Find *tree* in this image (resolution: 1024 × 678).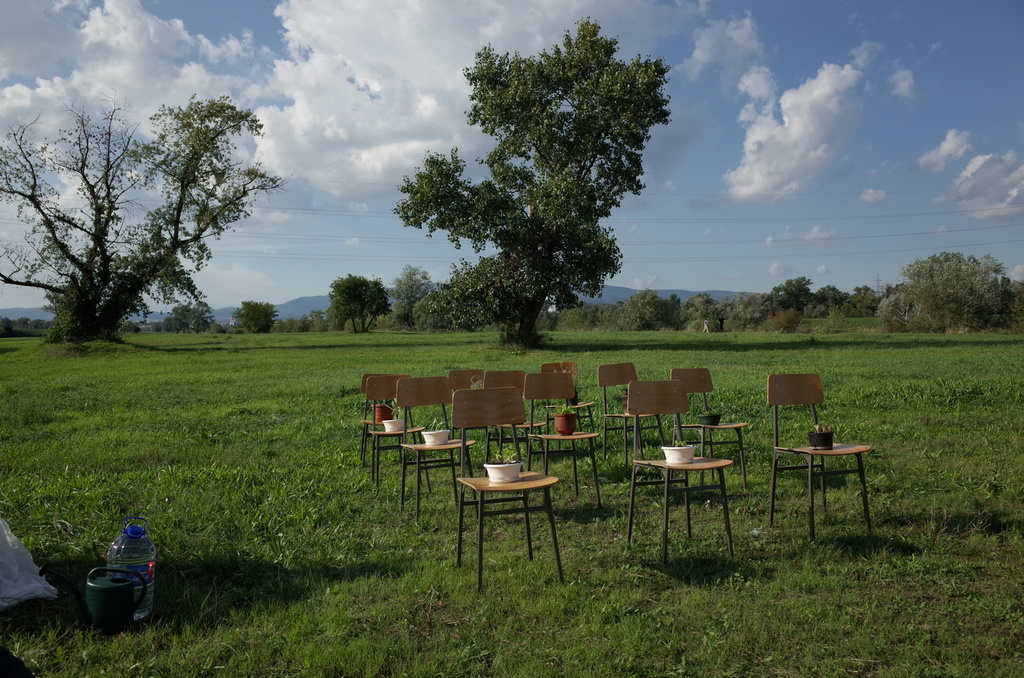
Rect(904, 253, 1021, 333).
